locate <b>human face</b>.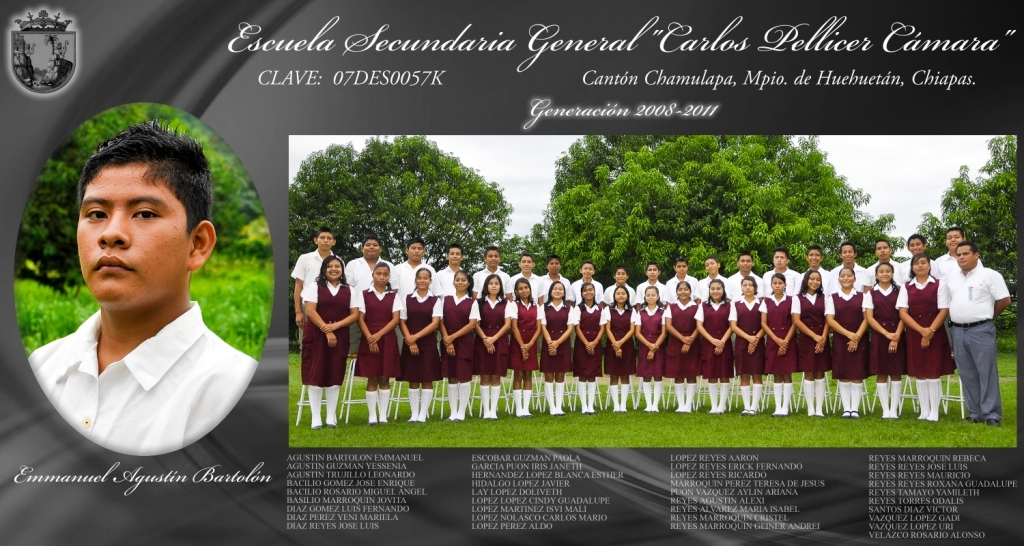
Bounding box: (x1=549, y1=281, x2=564, y2=298).
